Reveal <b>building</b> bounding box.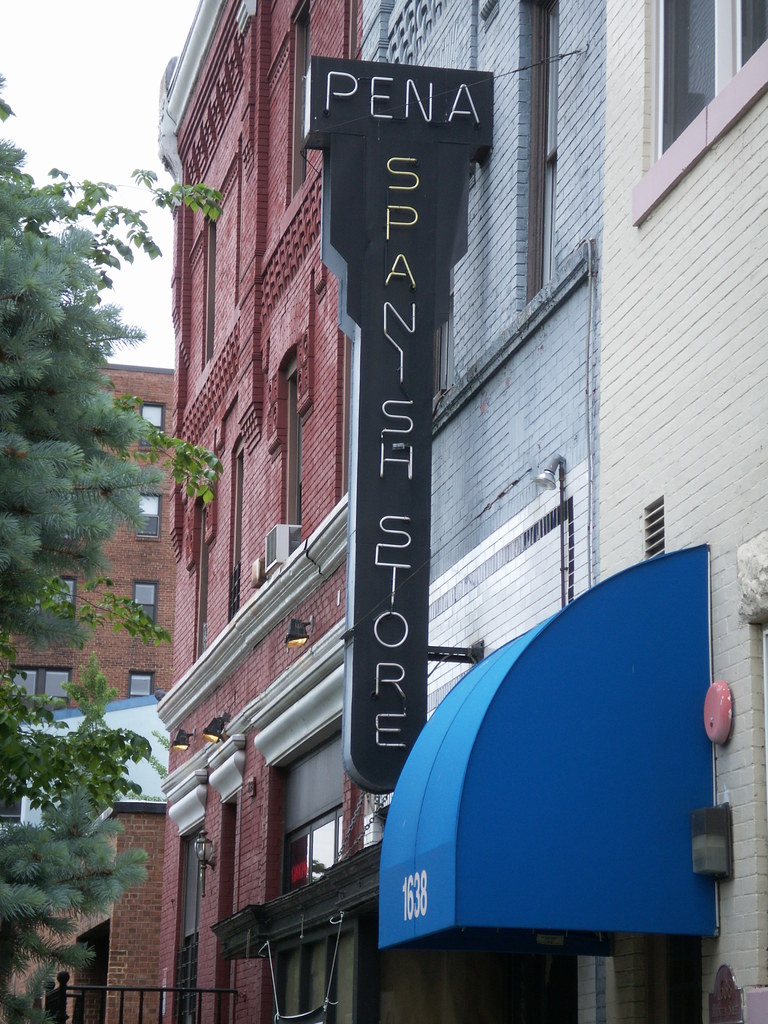
Revealed: (left=0, top=356, right=173, bottom=1023).
